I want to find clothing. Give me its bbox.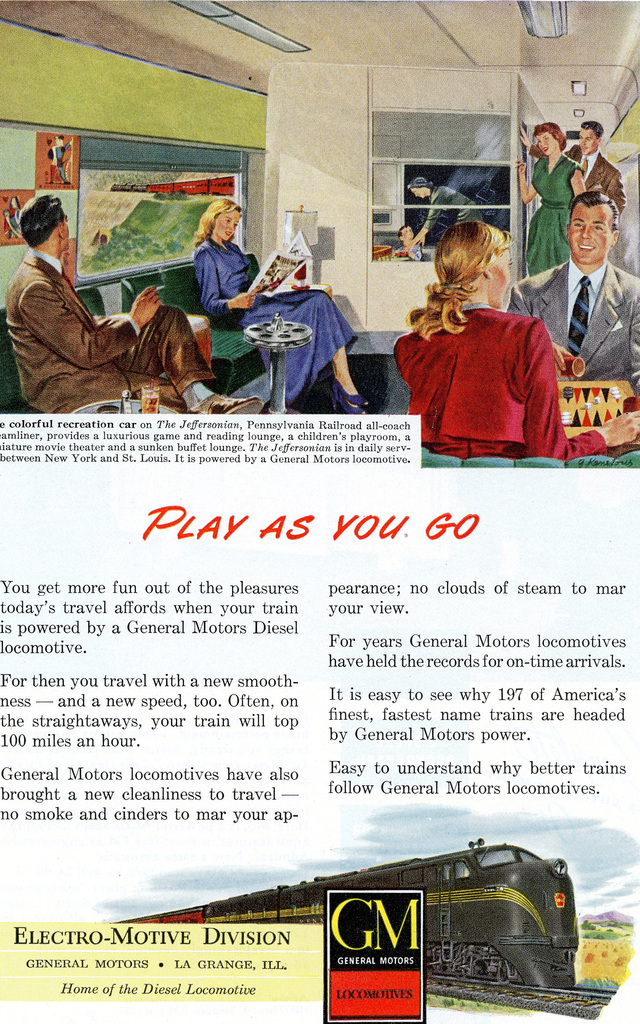
(x1=1, y1=257, x2=147, y2=404).
